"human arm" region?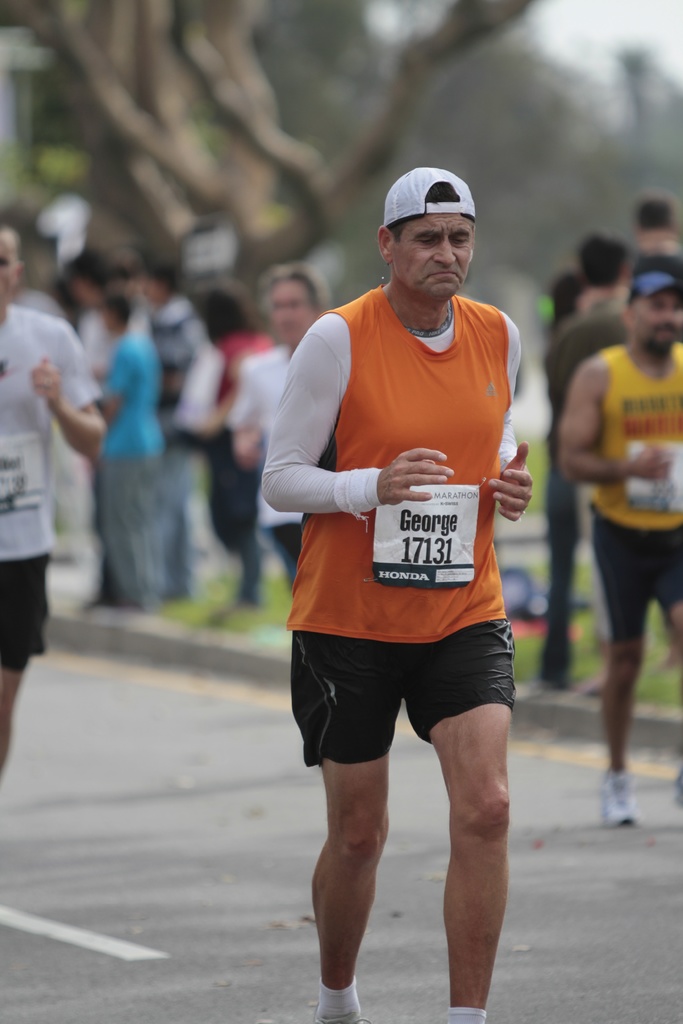
l=484, t=312, r=535, b=531
